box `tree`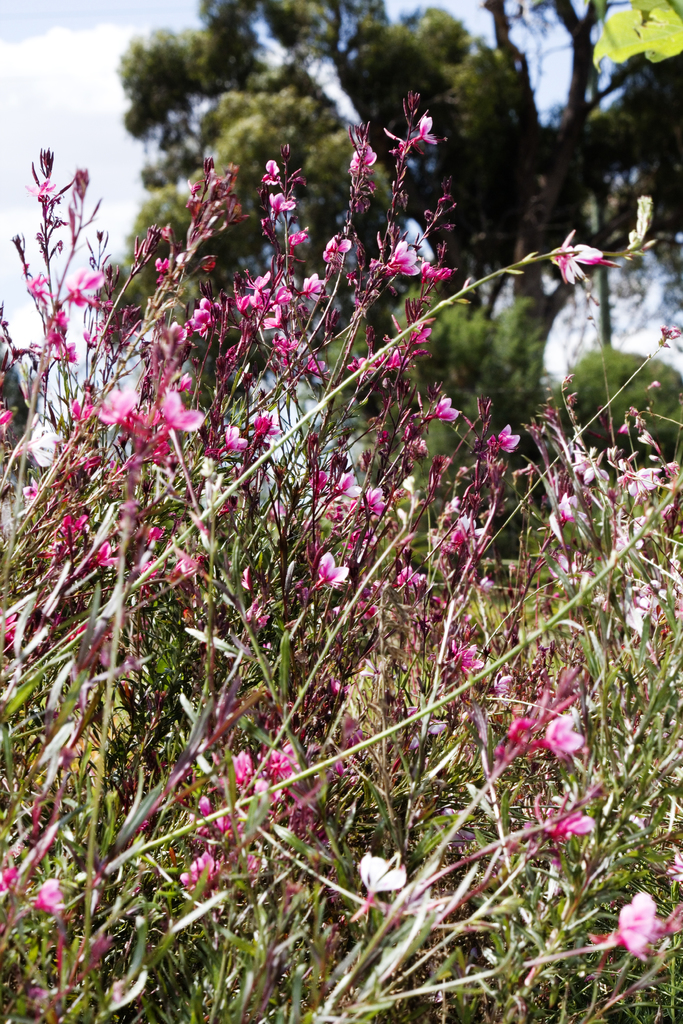
99:99:415:435
